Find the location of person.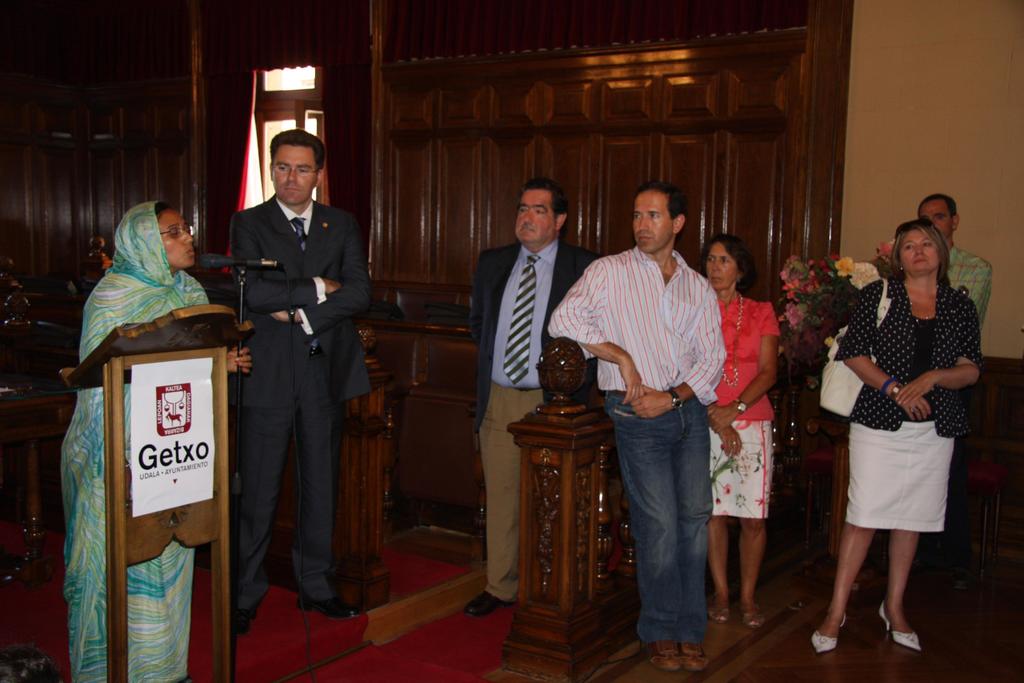
Location: 543:185:729:682.
